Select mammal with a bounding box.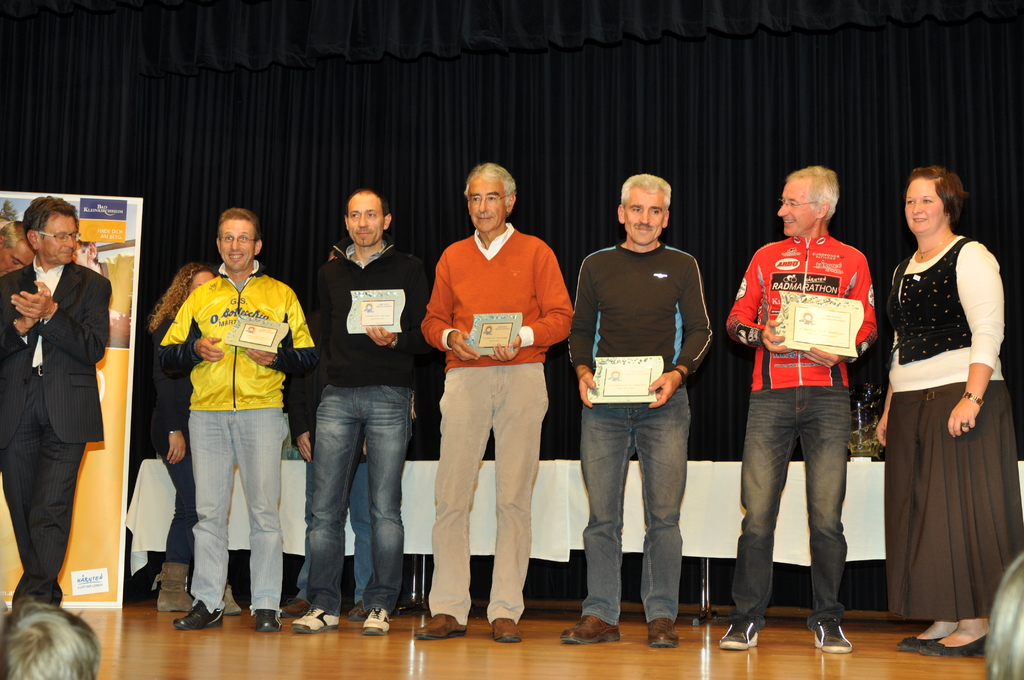
region(414, 173, 578, 616).
